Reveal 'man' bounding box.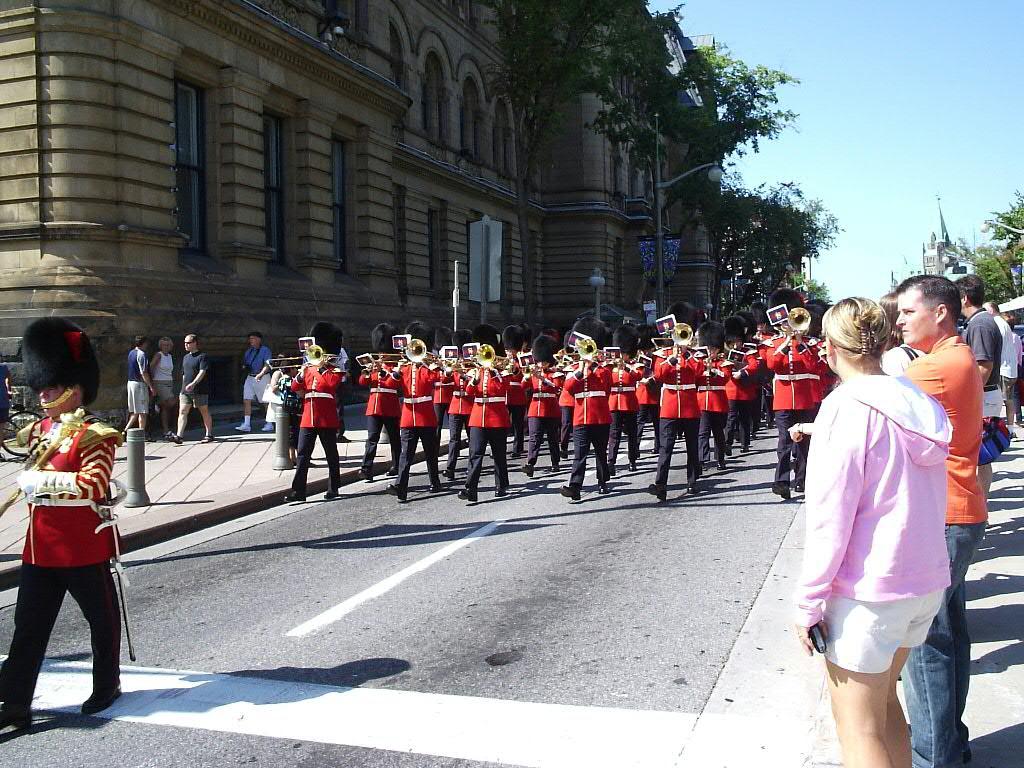
Revealed: select_region(451, 323, 516, 501).
